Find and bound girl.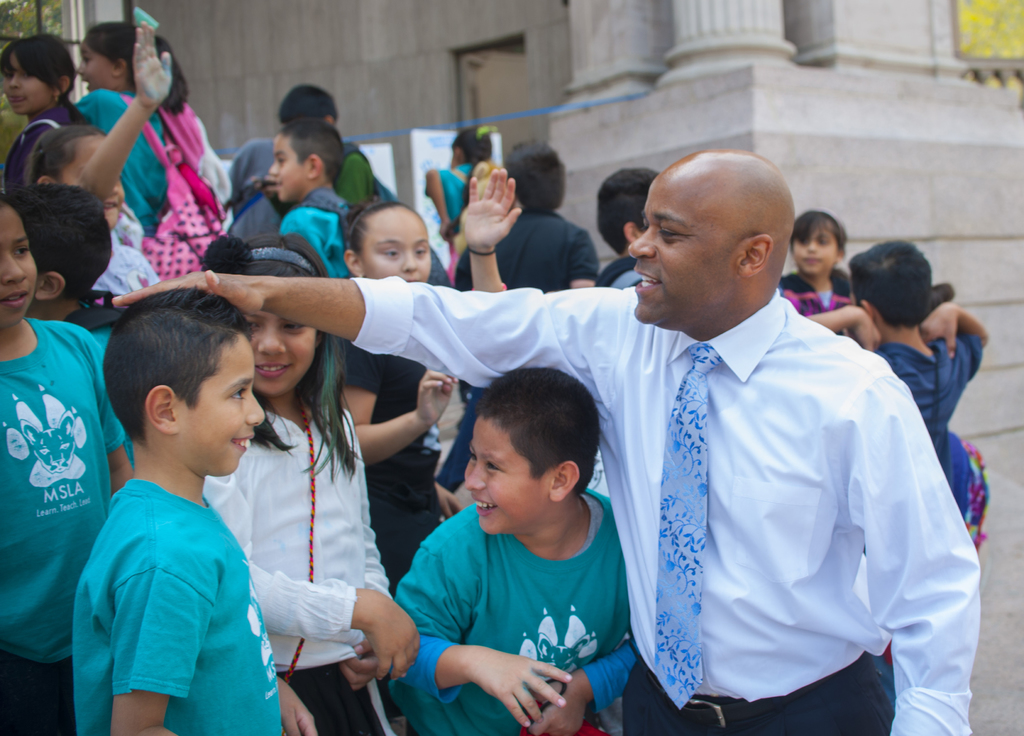
Bound: x1=21, y1=28, x2=163, y2=292.
